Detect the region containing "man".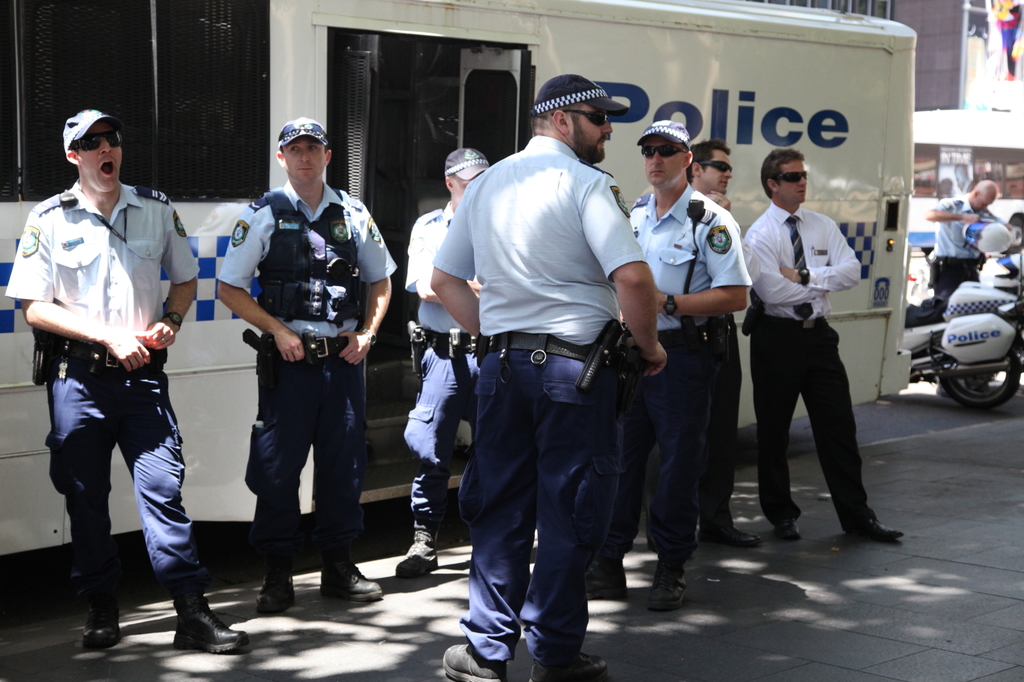
box(740, 147, 908, 538).
